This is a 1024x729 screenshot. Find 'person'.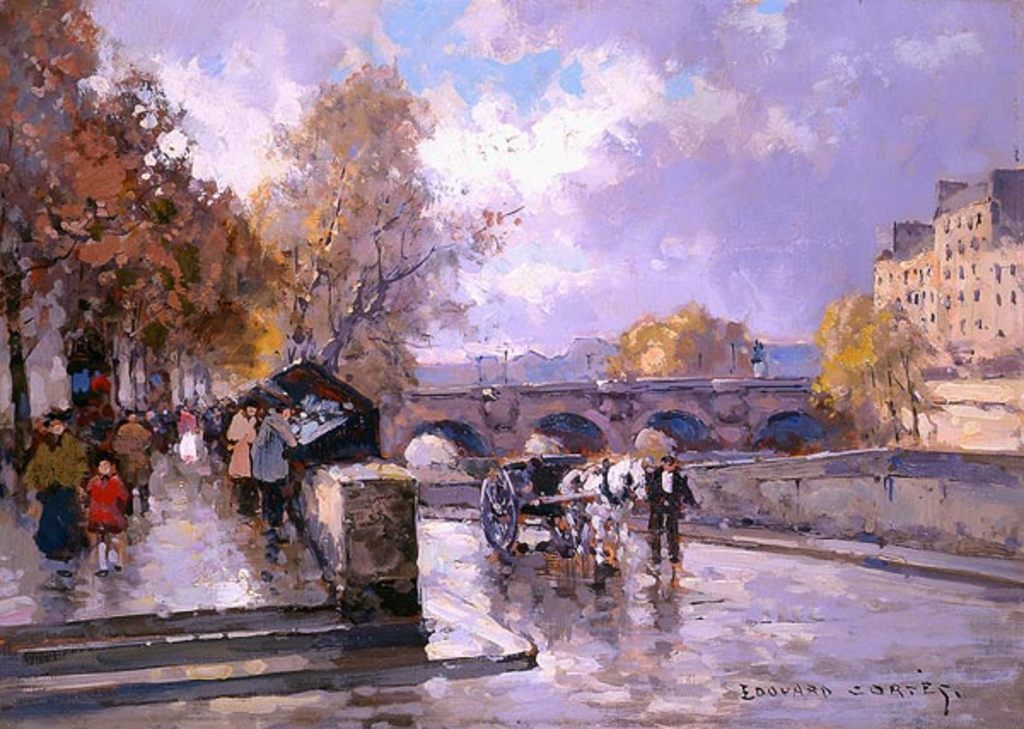
Bounding box: 256,405,300,538.
